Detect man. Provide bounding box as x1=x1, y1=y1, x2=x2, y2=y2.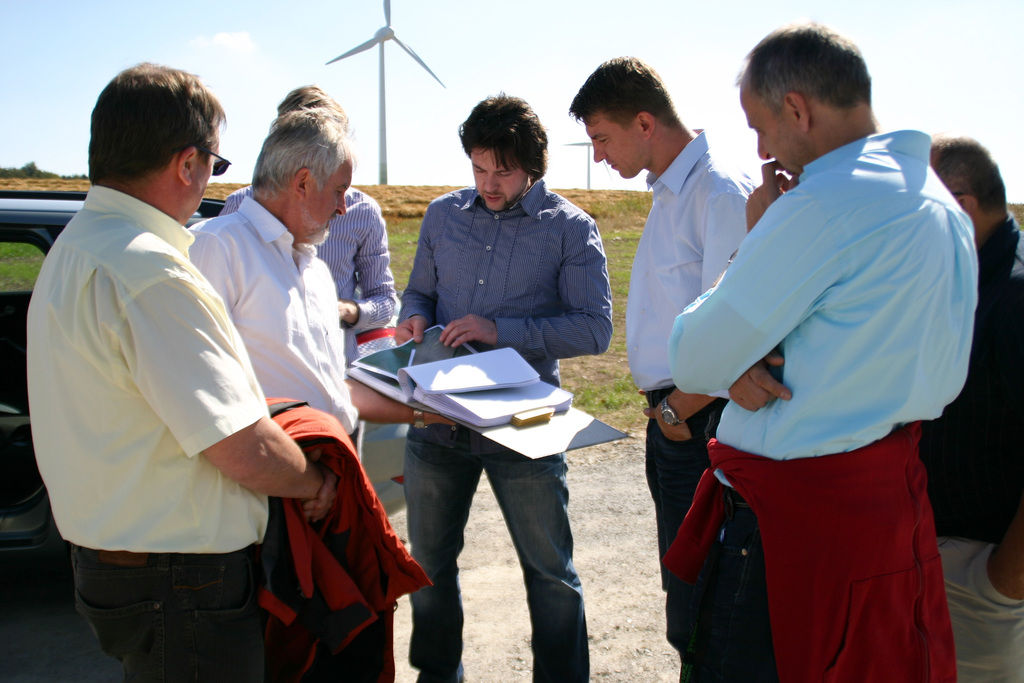
x1=668, y1=21, x2=976, y2=682.
